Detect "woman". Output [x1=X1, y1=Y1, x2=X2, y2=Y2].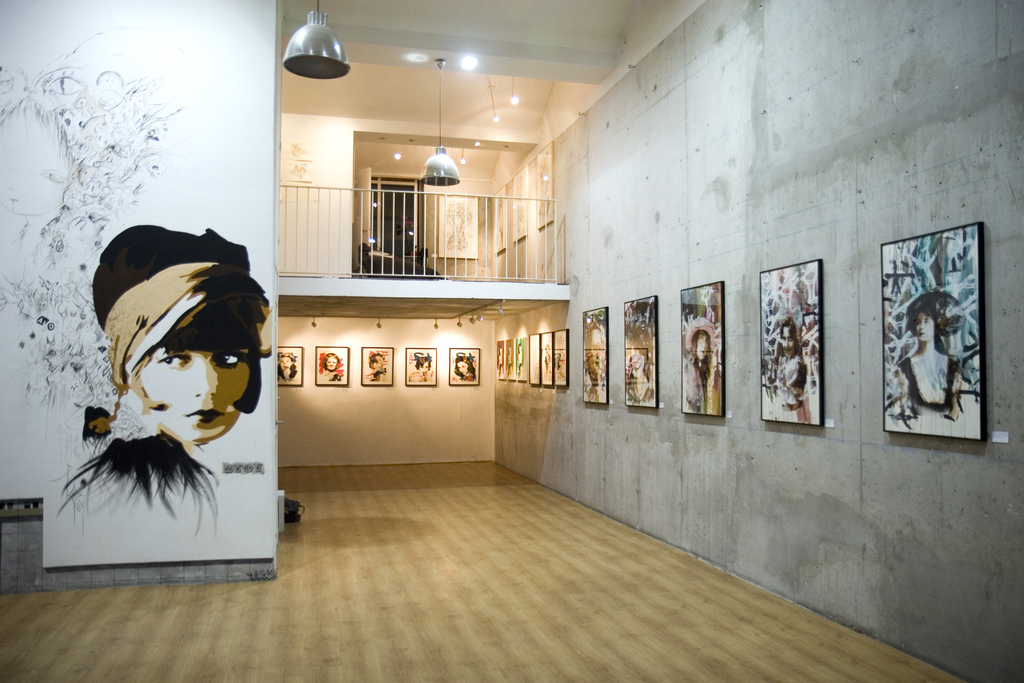
[x1=37, y1=197, x2=298, y2=570].
